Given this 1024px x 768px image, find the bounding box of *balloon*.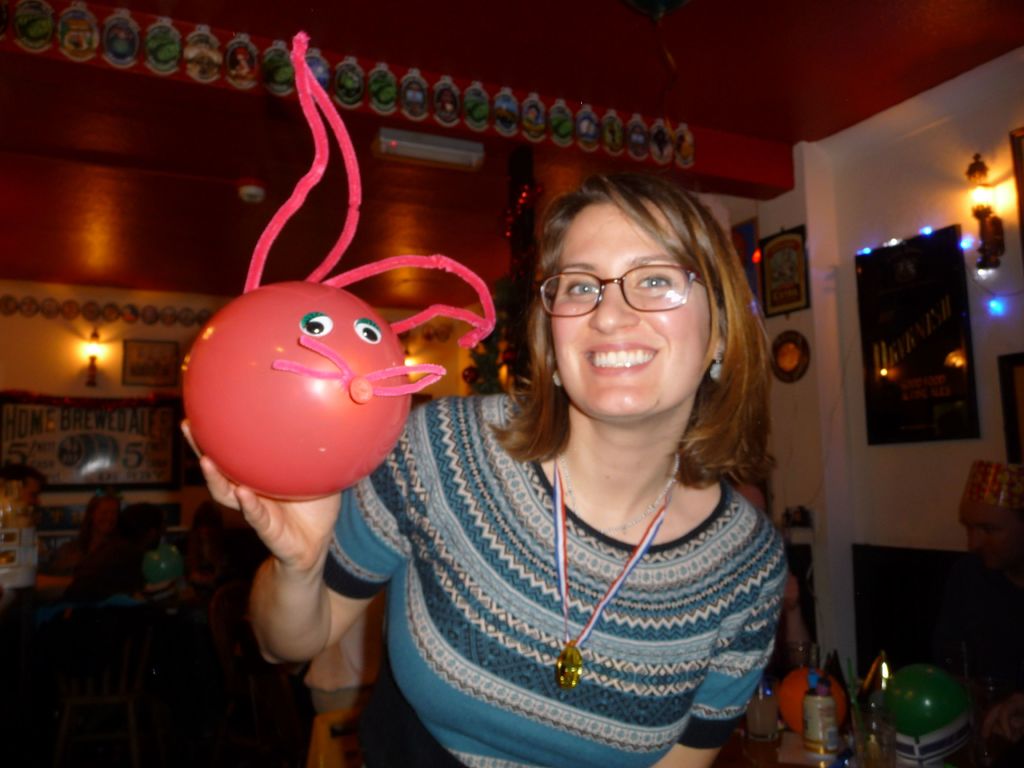
box=[782, 668, 852, 740].
